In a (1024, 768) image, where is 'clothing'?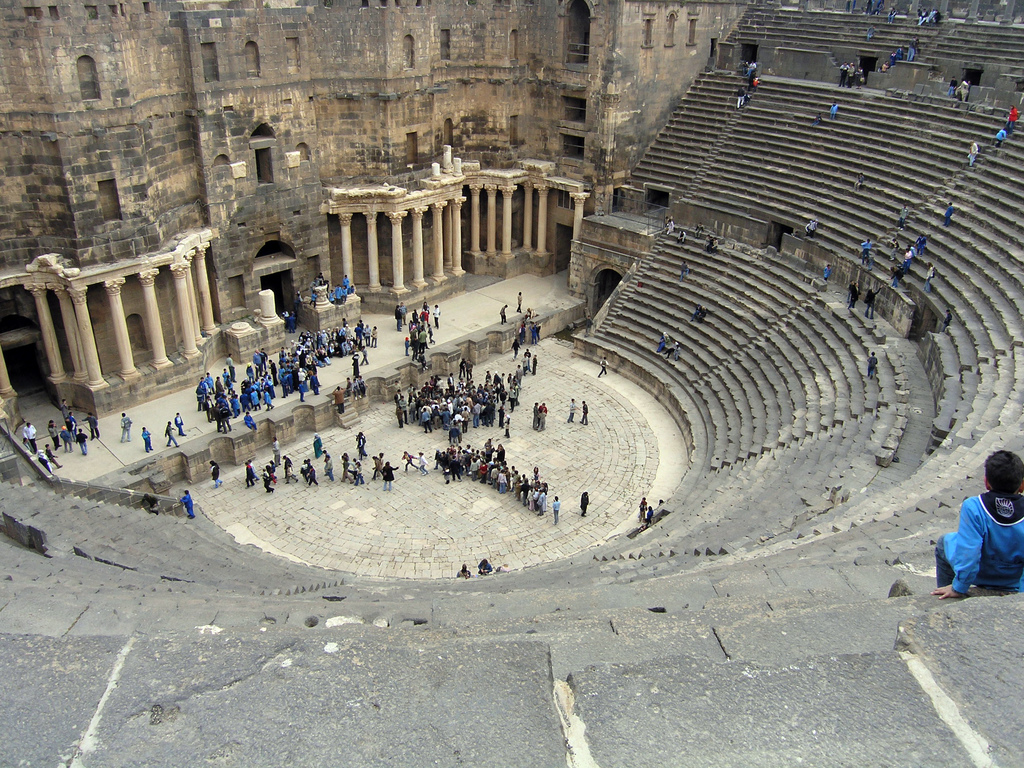
left=527, top=488, right=536, bottom=507.
